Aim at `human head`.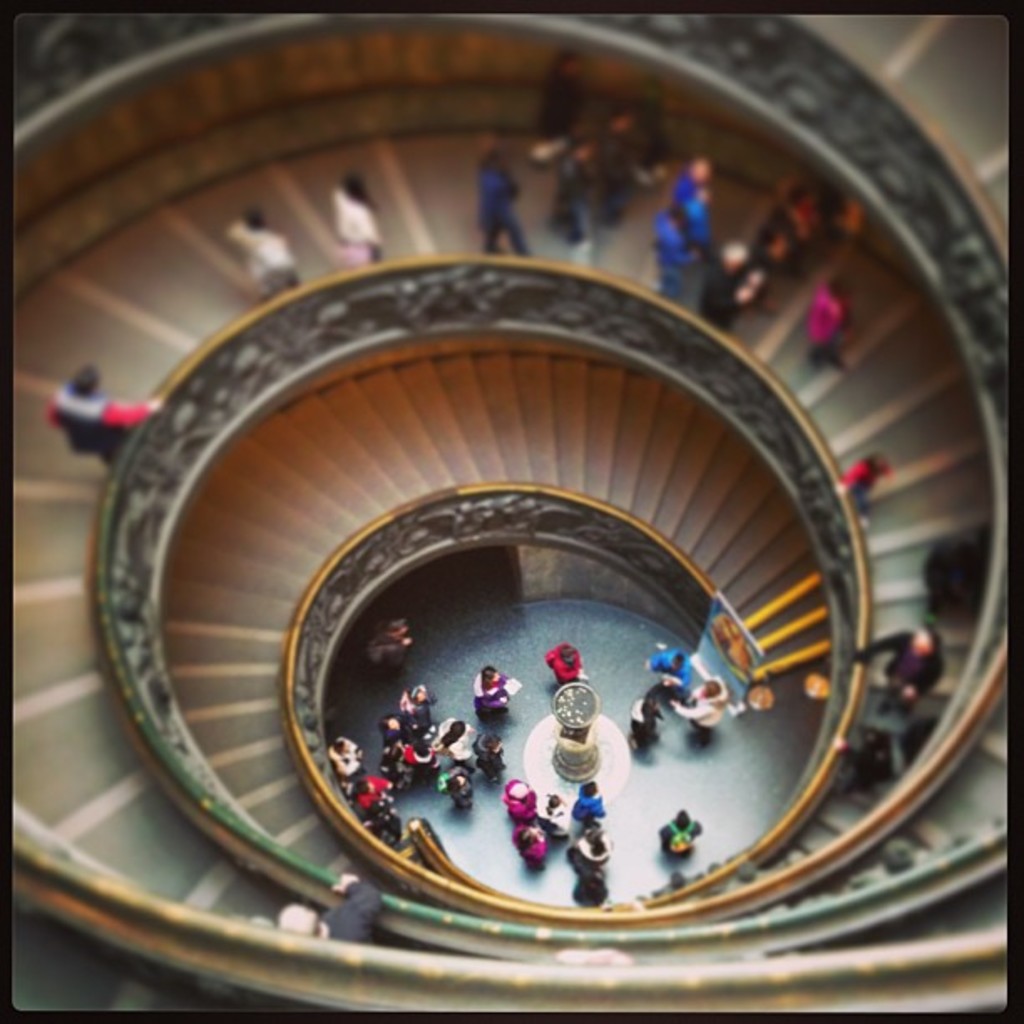
Aimed at x1=442 y1=773 x2=465 y2=796.
